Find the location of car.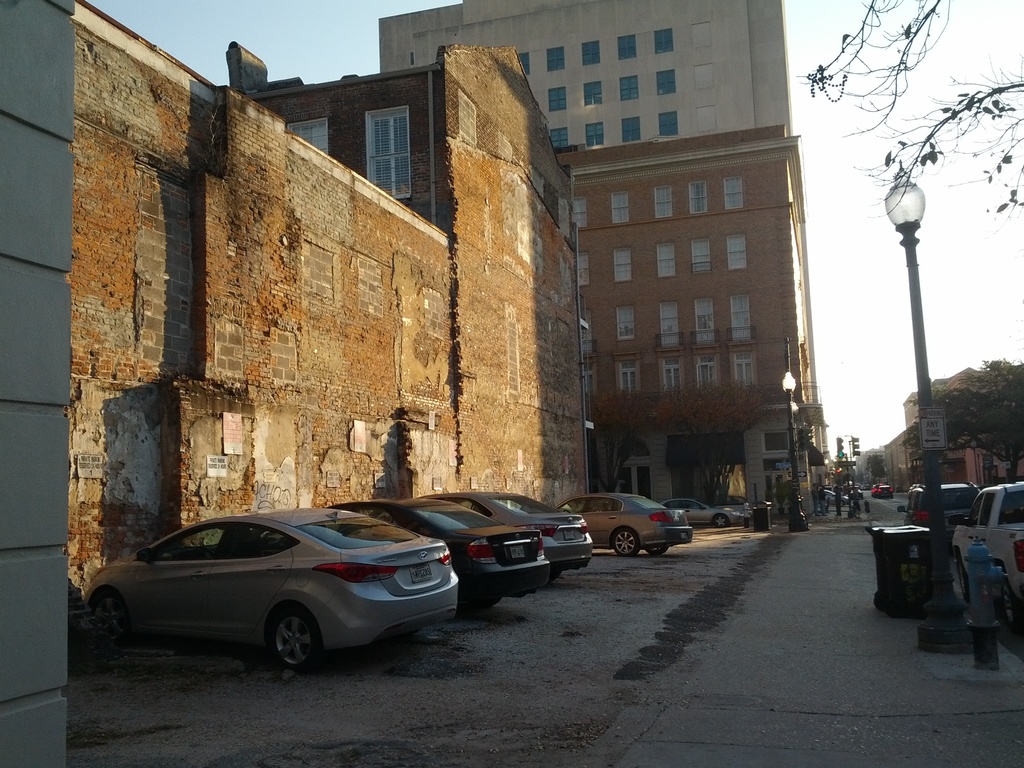
Location: bbox(870, 484, 874, 497).
